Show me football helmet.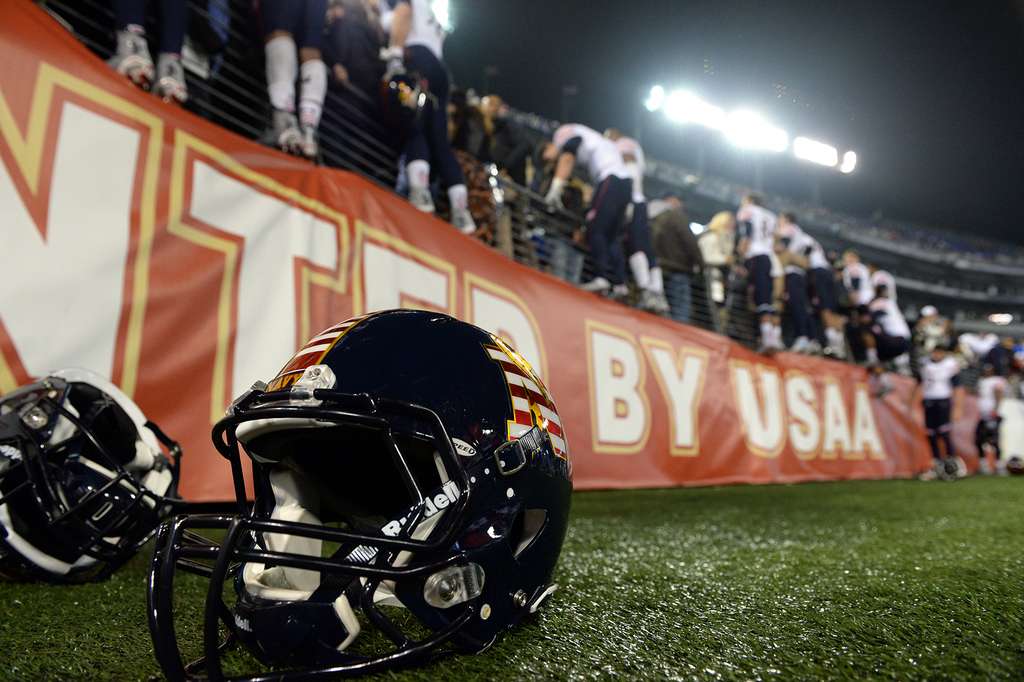
football helmet is here: {"left": 0, "top": 367, "right": 189, "bottom": 578}.
